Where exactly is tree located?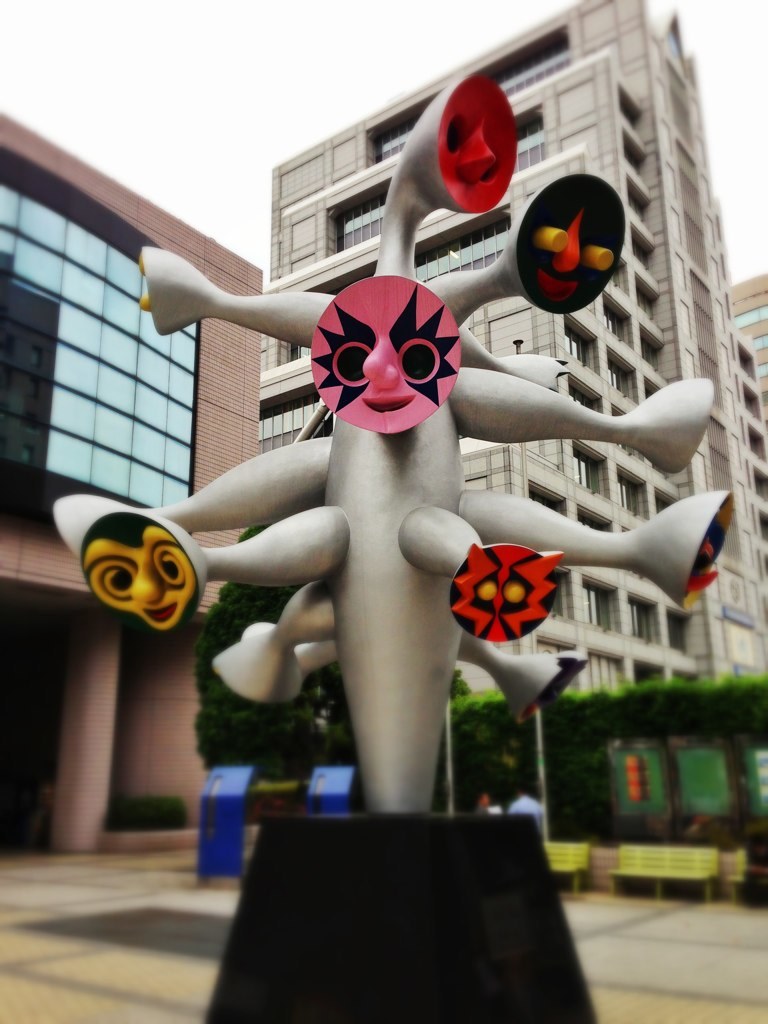
Its bounding box is <region>192, 524, 337, 781</region>.
